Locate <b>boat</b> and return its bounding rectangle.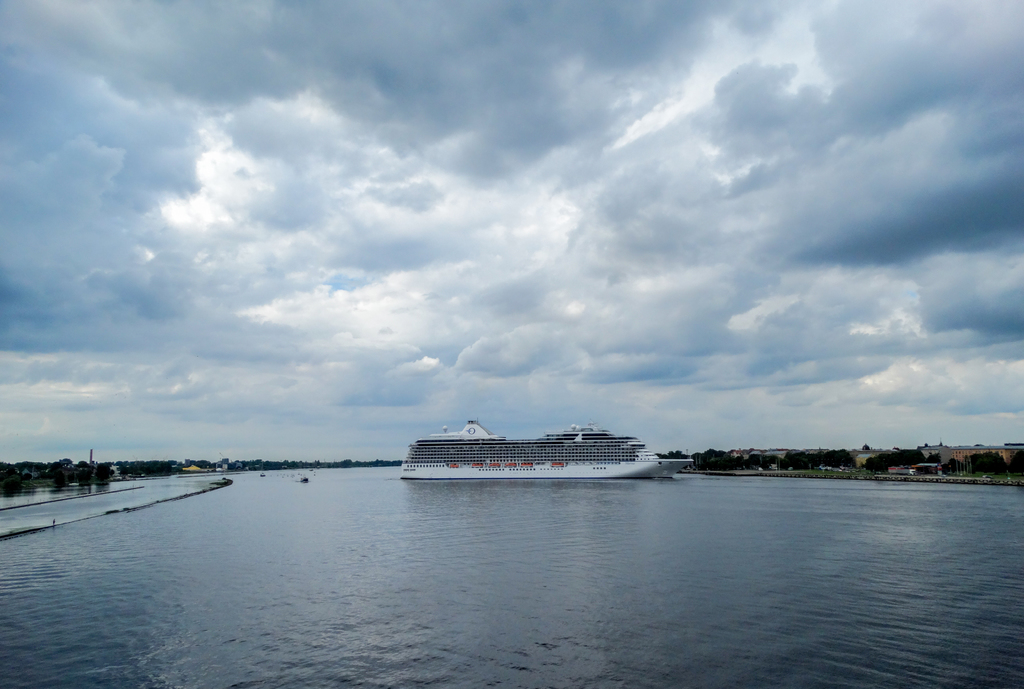
(left=410, top=414, right=691, bottom=487).
